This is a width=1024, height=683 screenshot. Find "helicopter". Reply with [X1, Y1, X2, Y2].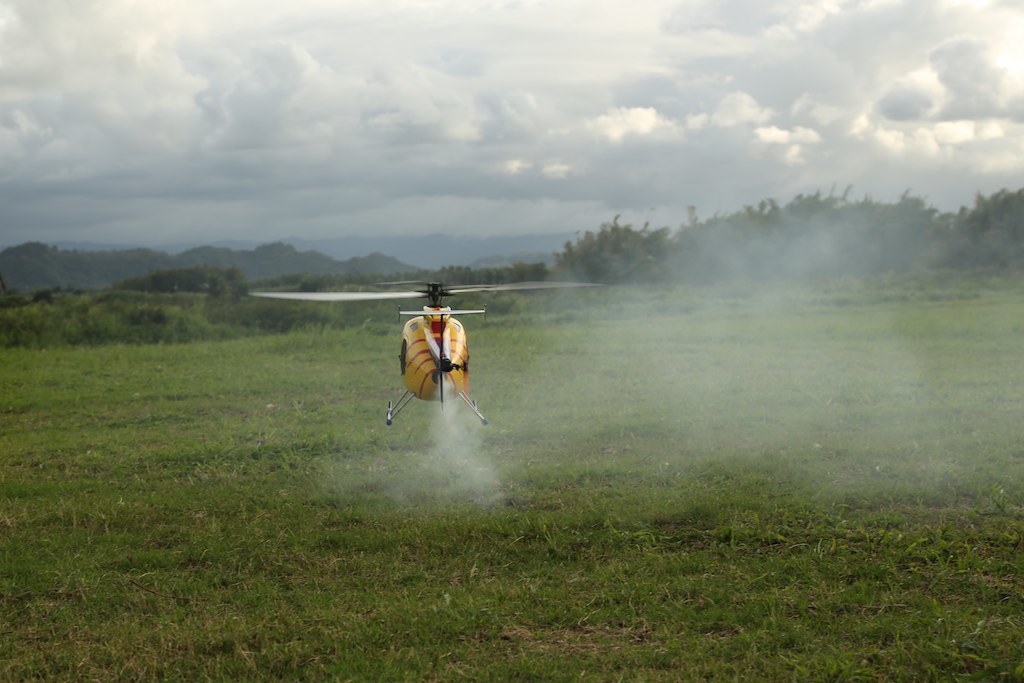
[249, 281, 605, 428].
